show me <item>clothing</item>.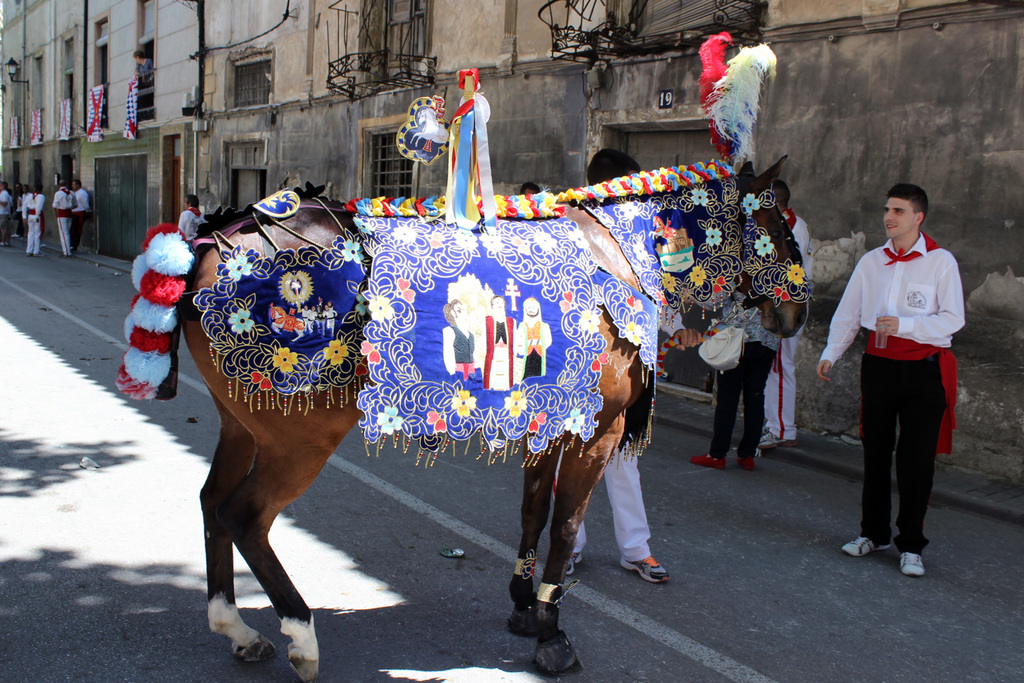
<item>clothing</item> is here: [left=67, top=192, right=87, bottom=260].
